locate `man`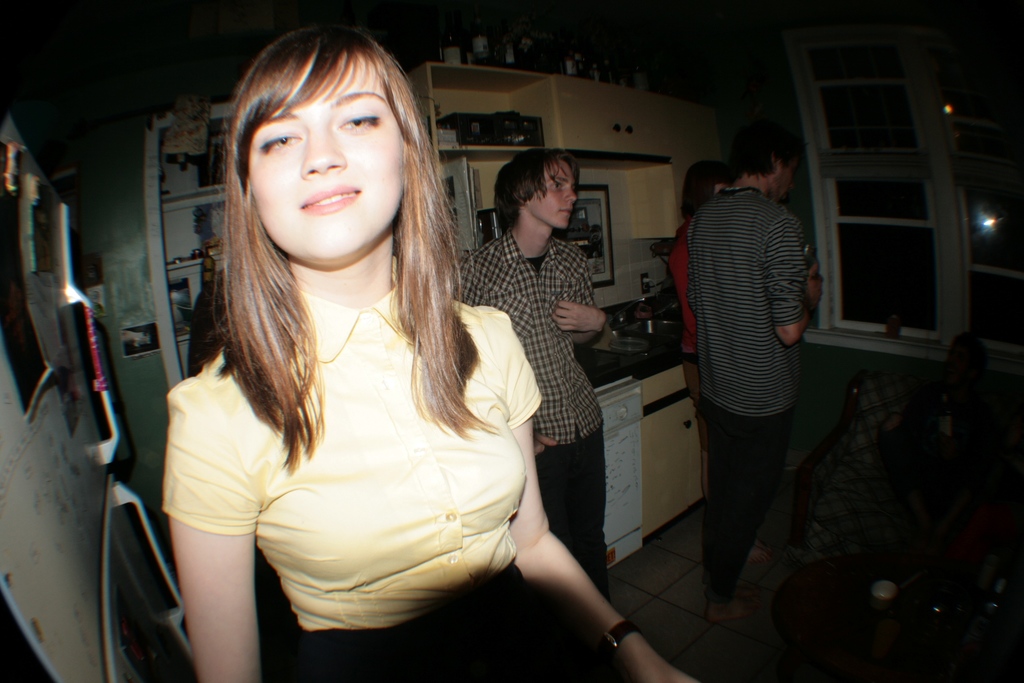
detection(454, 152, 609, 620)
